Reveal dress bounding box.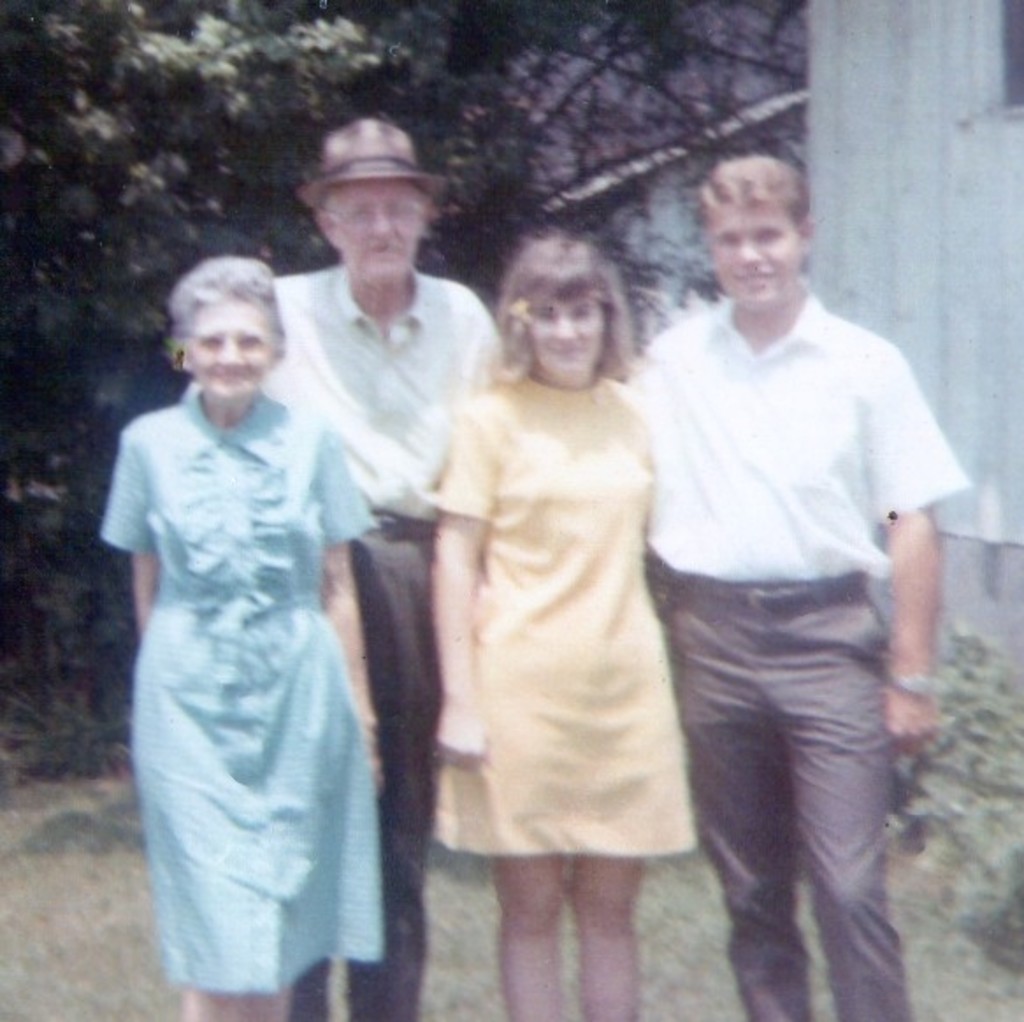
Revealed: [91,385,386,997].
